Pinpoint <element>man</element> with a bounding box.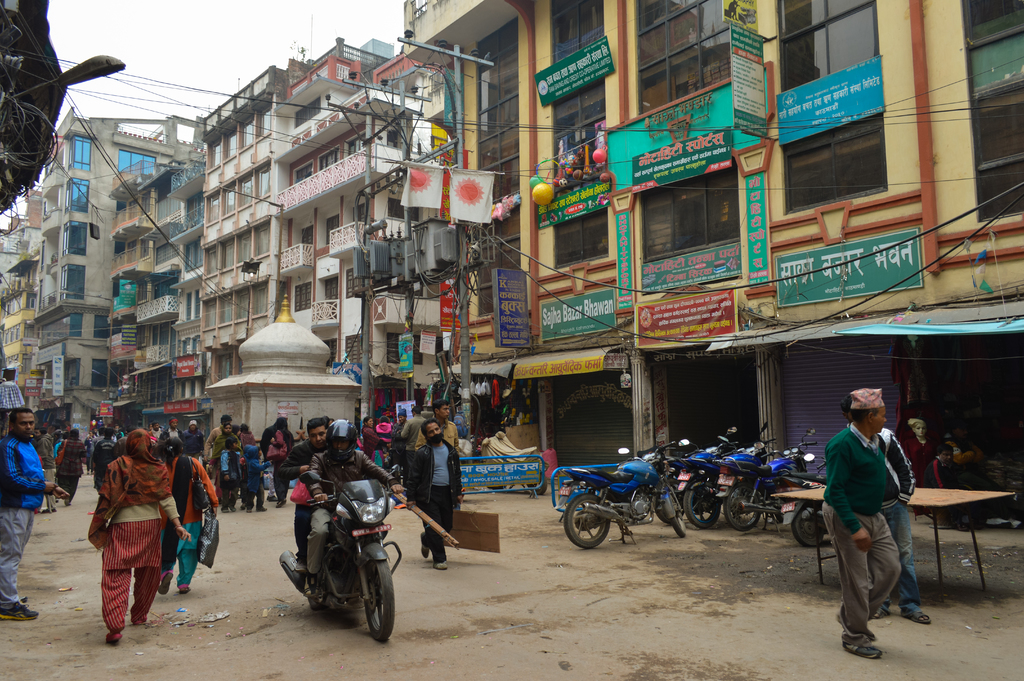
(x1=262, y1=411, x2=298, y2=511).
